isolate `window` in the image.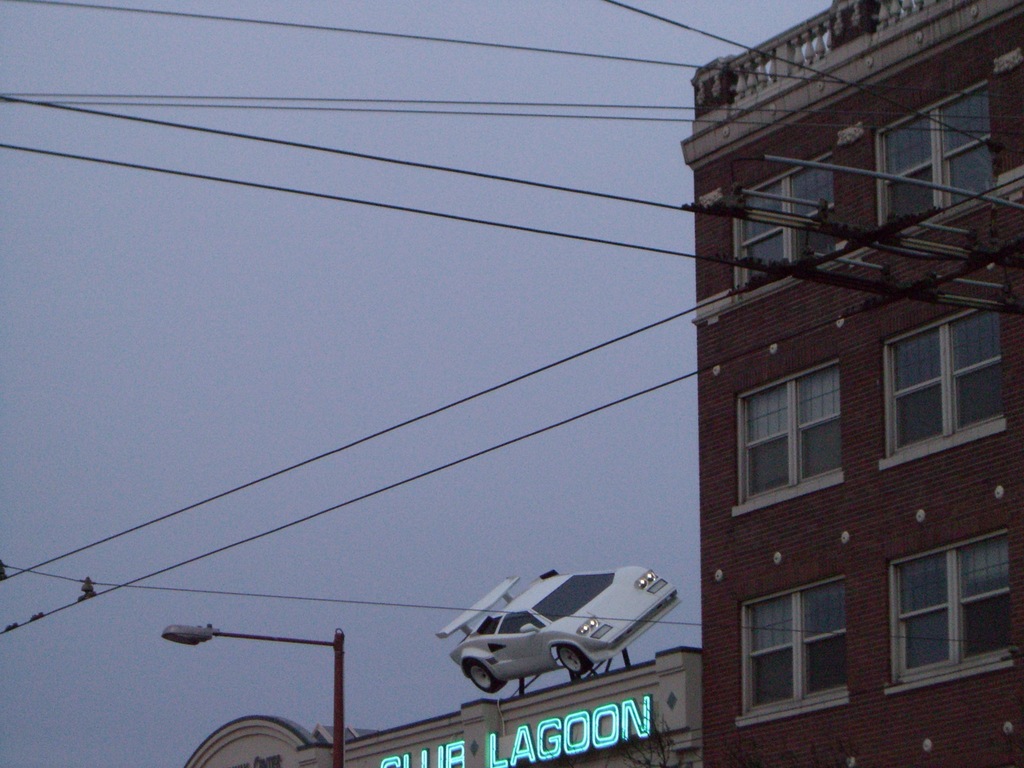
Isolated region: x1=874, y1=294, x2=1012, y2=474.
